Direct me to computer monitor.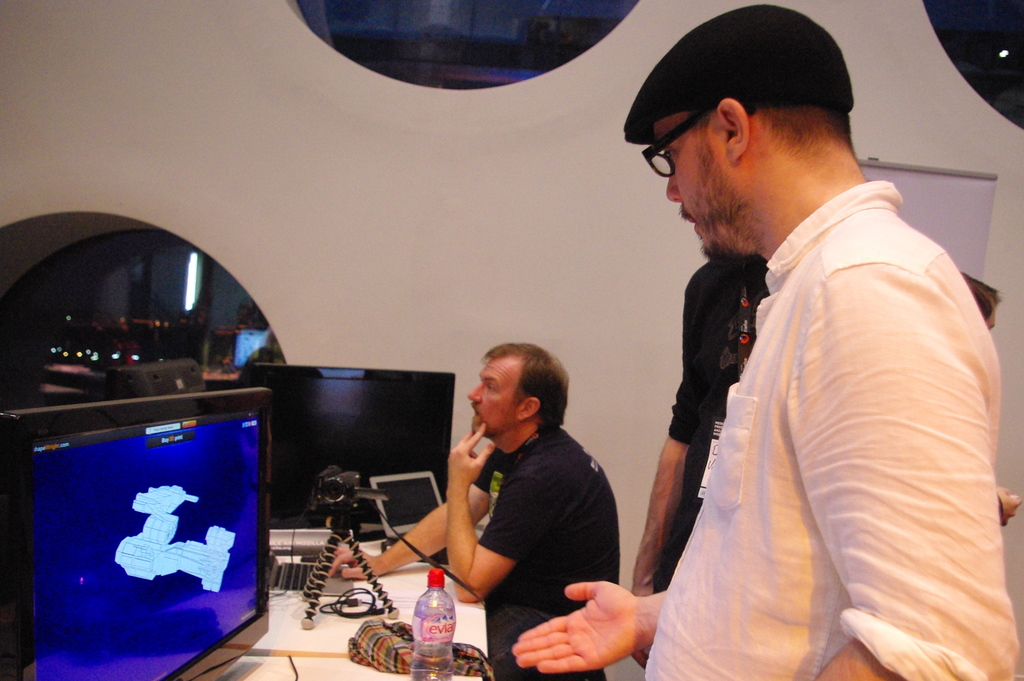
Direction: detection(6, 316, 275, 662).
